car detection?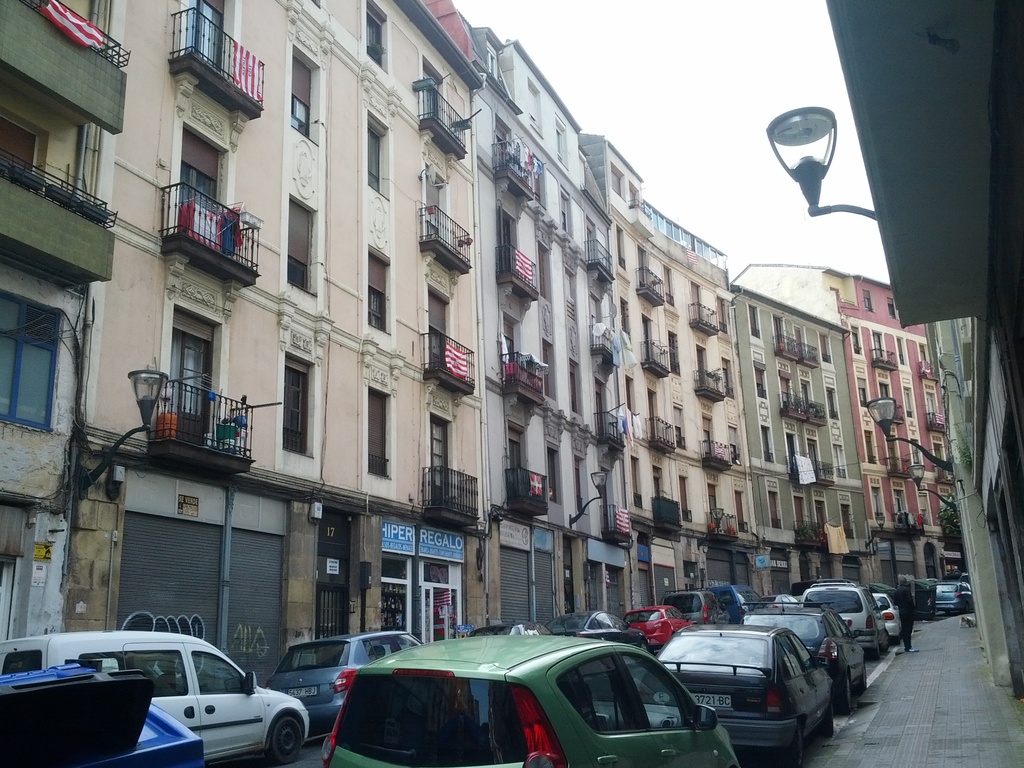
bbox=(870, 593, 904, 647)
